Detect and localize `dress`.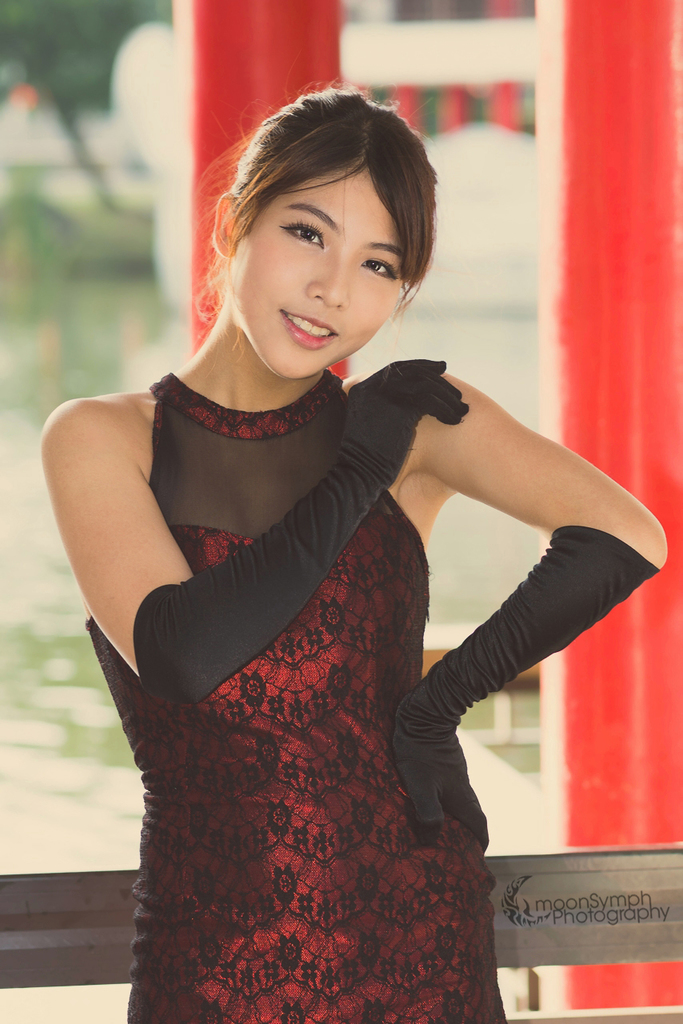
Localized at [left=81, top=364, right=493, bottom=1023].
